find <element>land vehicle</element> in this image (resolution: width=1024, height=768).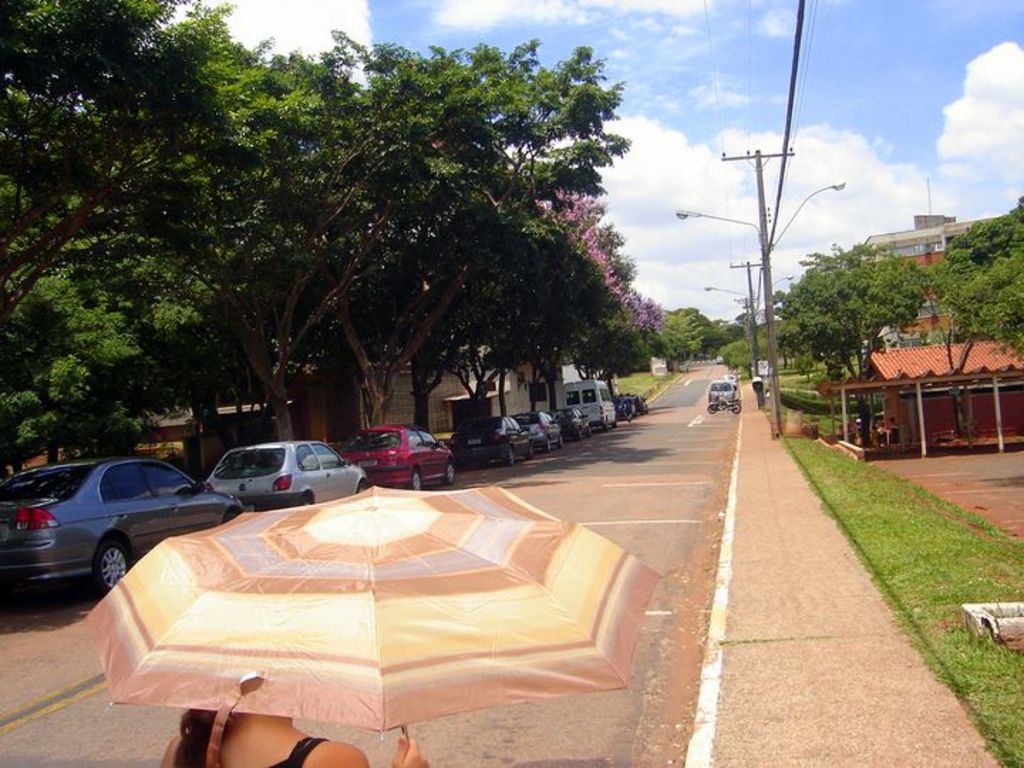
[x1=721, y1=370, x2=738, y2=387].
